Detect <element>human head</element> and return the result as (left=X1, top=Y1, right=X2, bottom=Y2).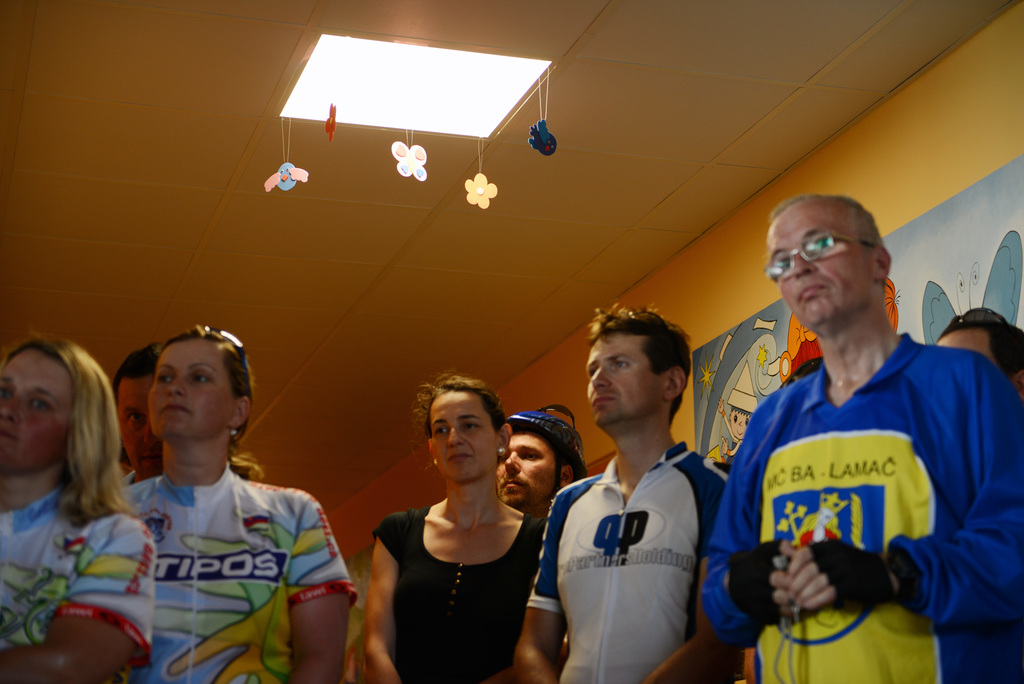
(left=763, top=189, right=902, bottom=338).
